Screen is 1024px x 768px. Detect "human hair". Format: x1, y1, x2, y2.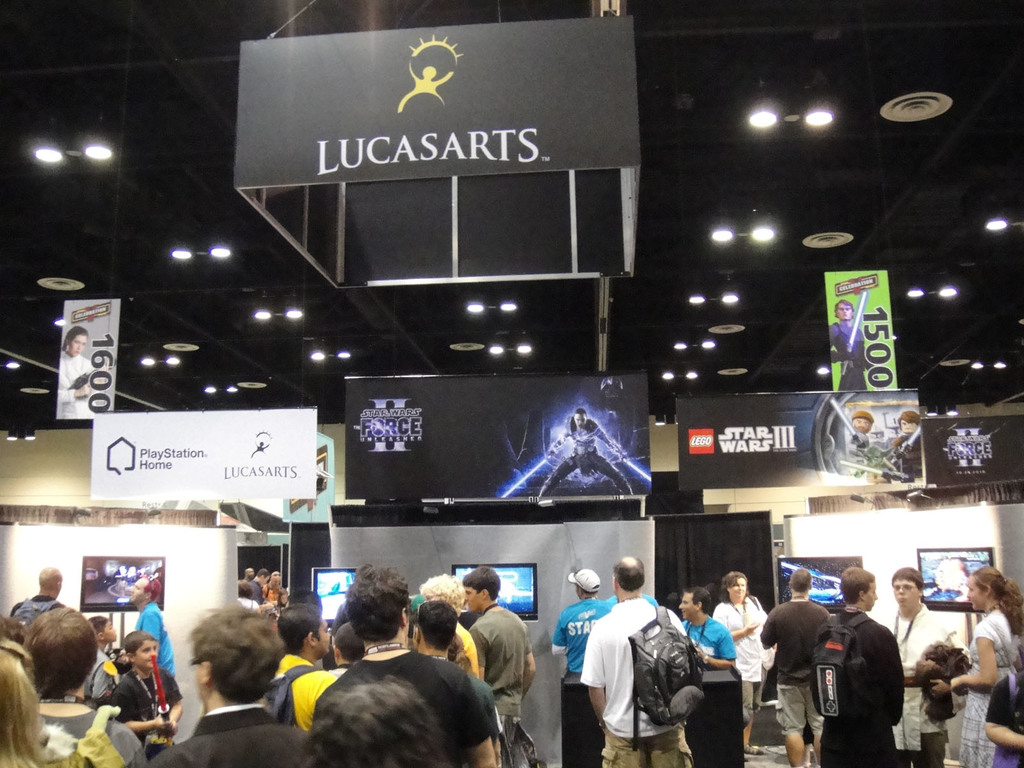
688, 590, 710, 613.
